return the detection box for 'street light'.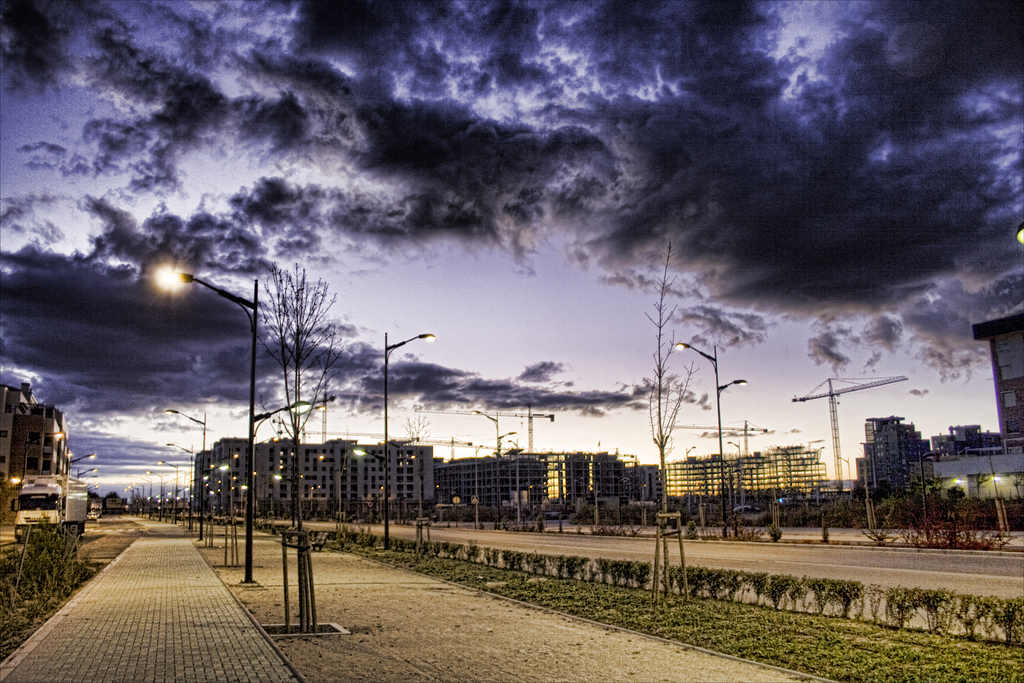
l=911, t=448, r=937, b=528.
